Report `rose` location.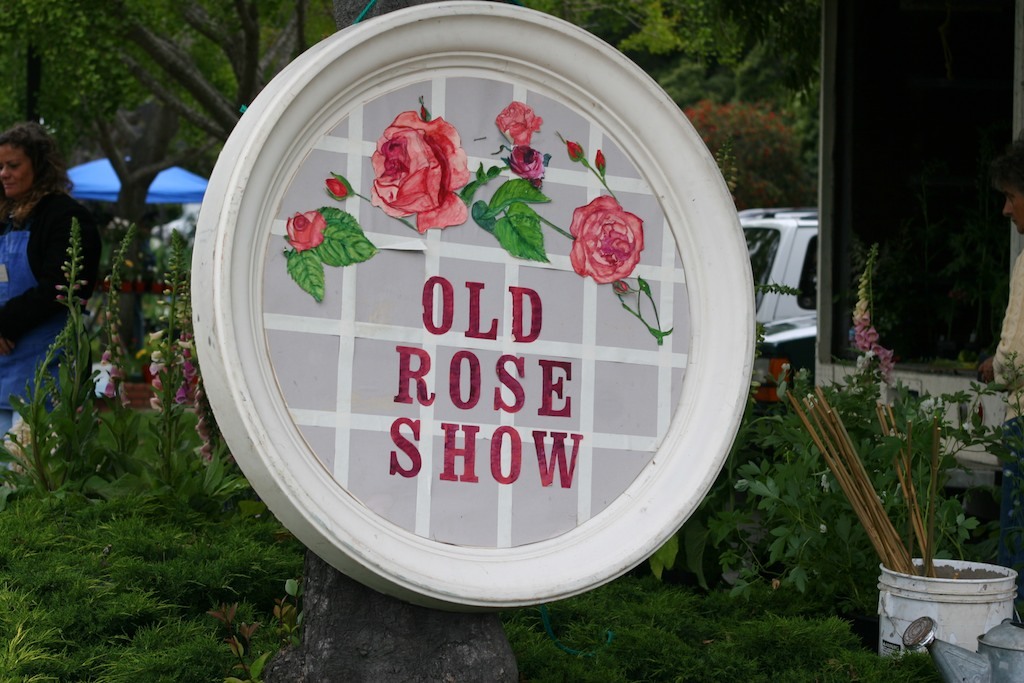
Report: <box>493,99,541,146</box>.
